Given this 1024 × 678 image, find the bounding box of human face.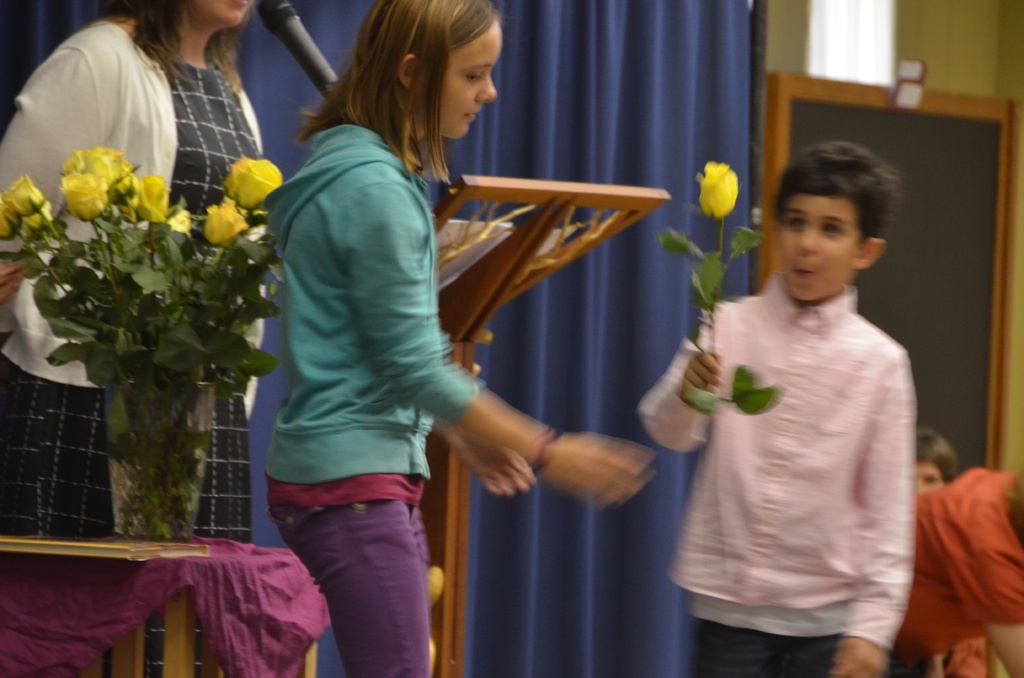
422, 17, 497, 134.
